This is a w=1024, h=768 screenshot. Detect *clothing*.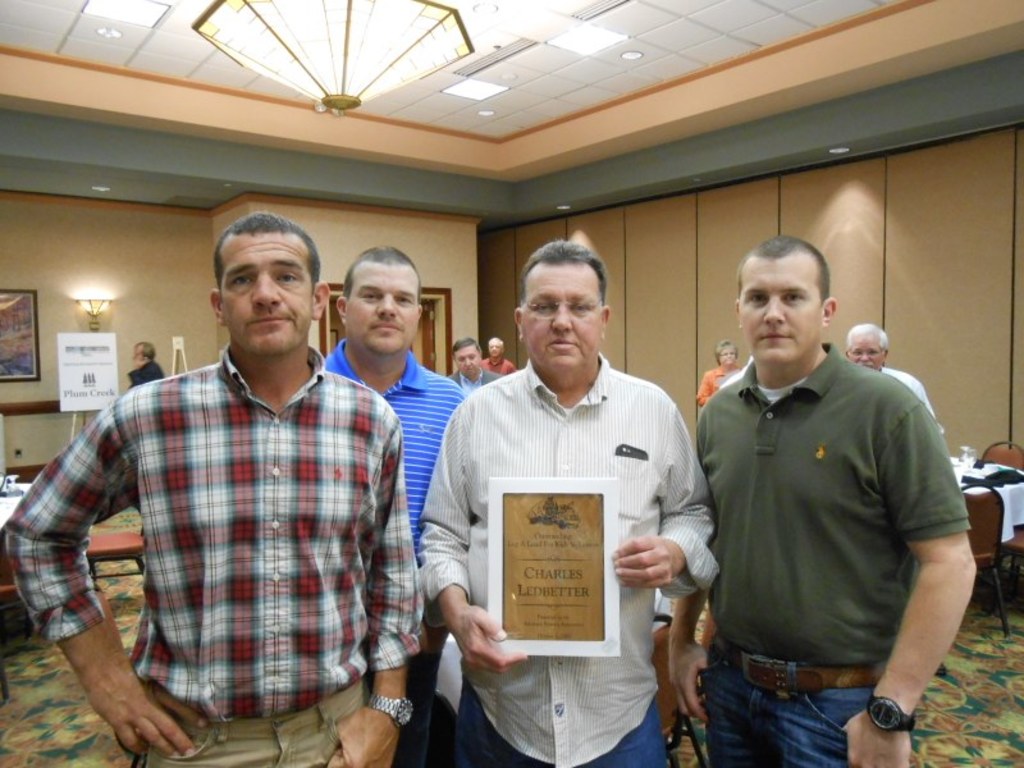
Rect(700, 344, 970, 767).
